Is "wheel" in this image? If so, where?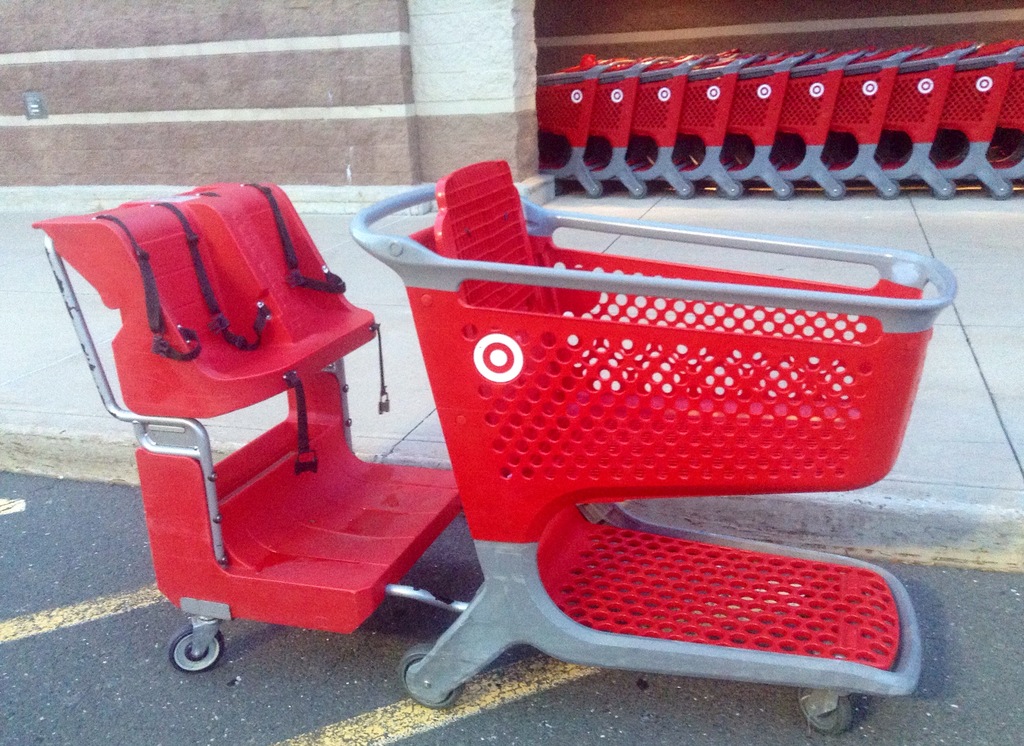
Yes, at rect(771, 179, 799, 198).
